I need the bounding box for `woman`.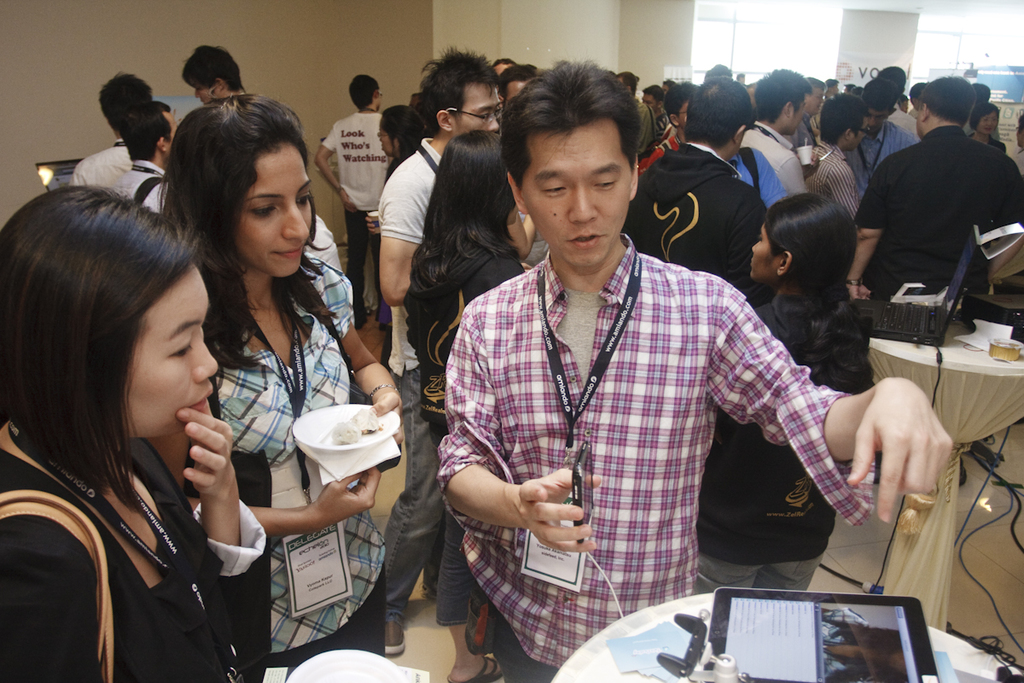
Here it is: detection(157, 92, 400, 669).
